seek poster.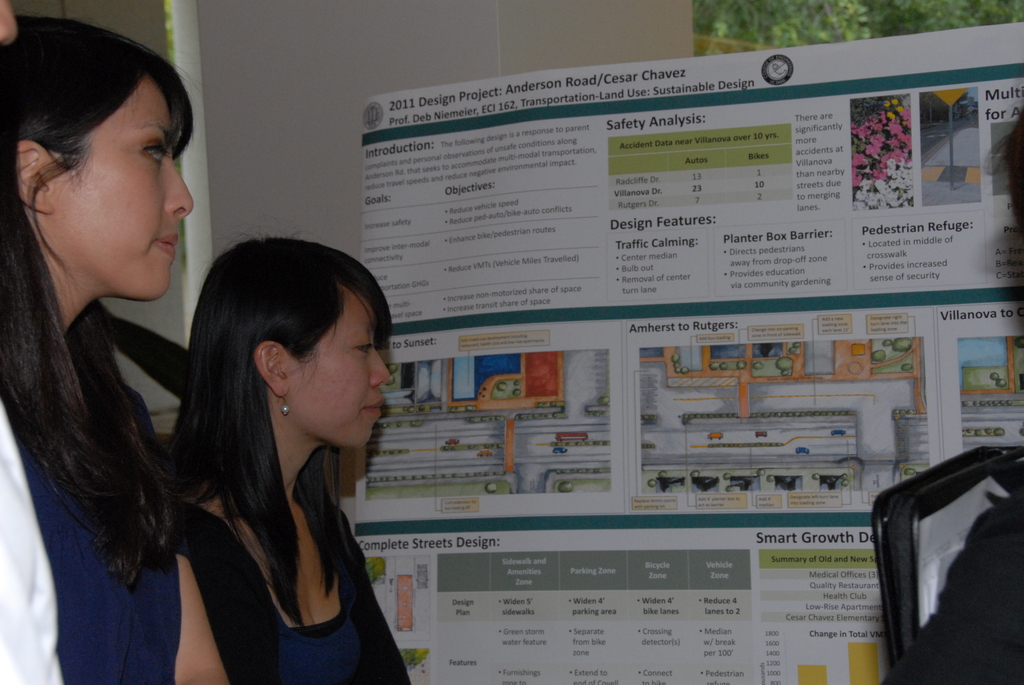
left=360, top=20, right=1023, bottom=684.
